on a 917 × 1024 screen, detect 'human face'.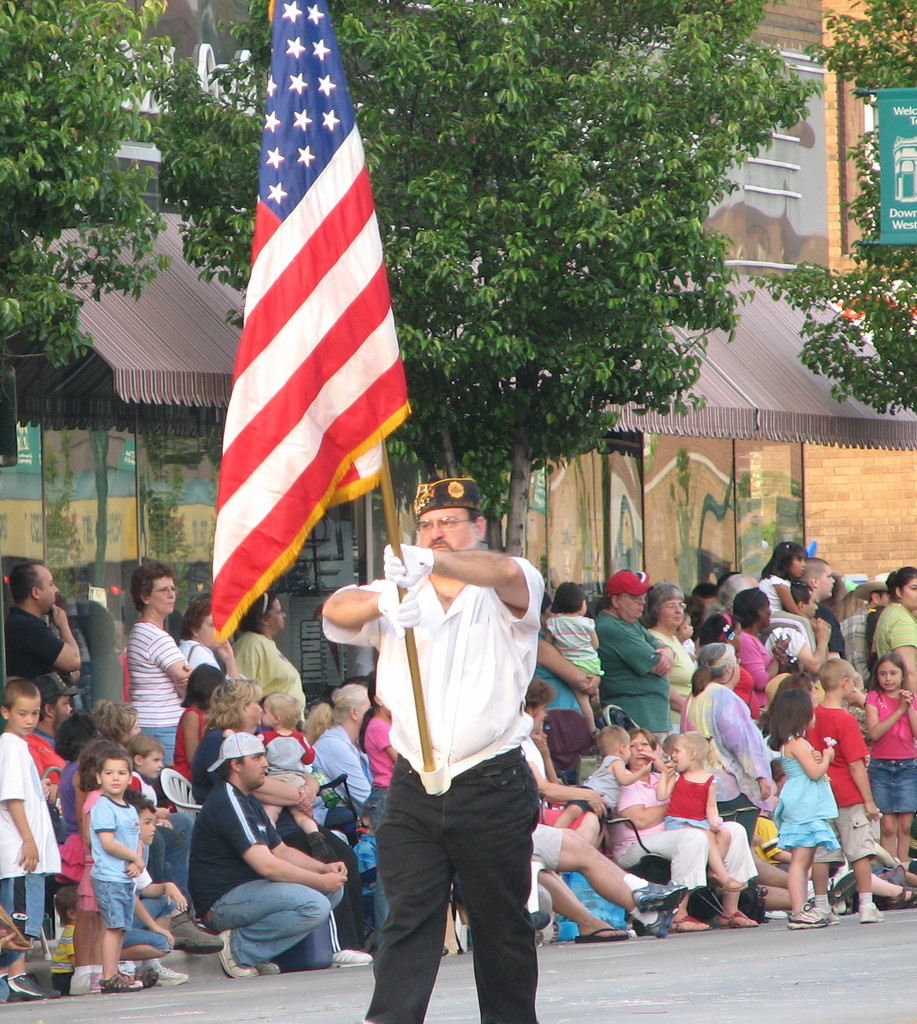
locate(149, 577, 175, 616).
